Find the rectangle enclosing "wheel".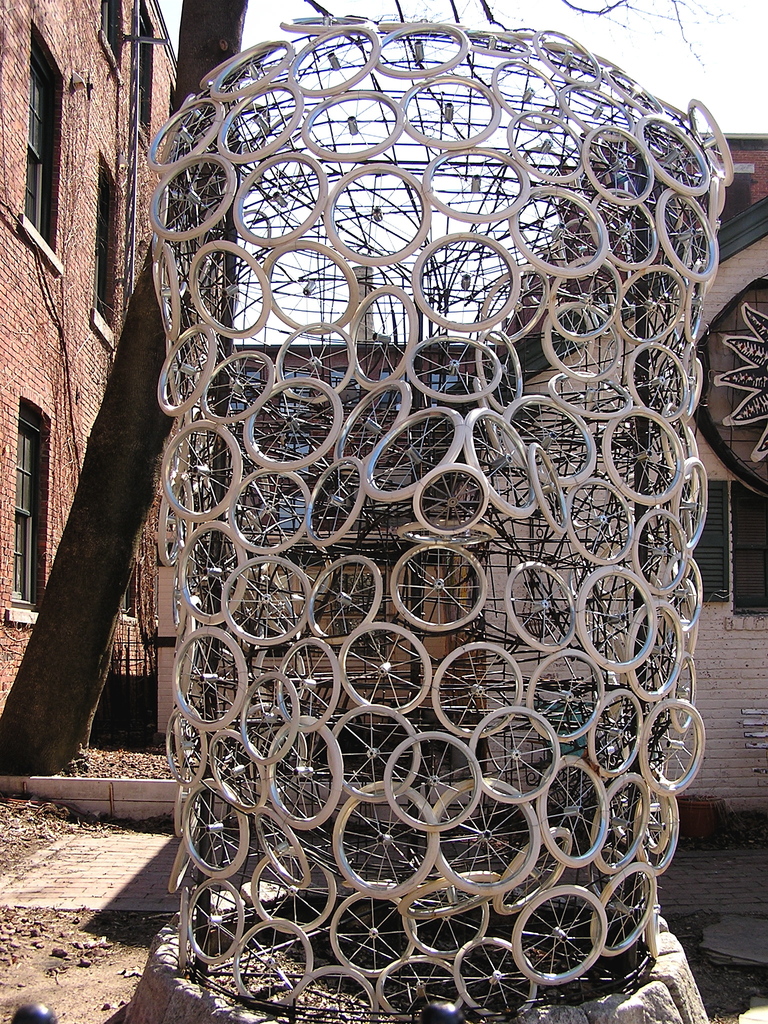
235,918,312,1007.
